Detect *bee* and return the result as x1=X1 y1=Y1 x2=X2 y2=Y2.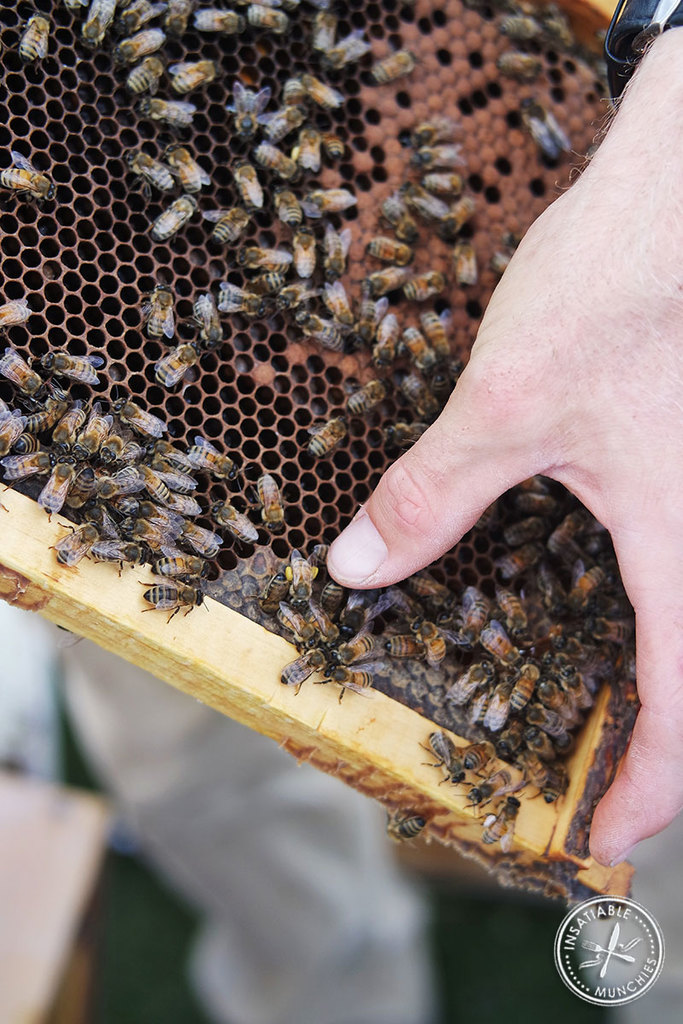
x1=0 y1=345 x2=50 y2=398.
